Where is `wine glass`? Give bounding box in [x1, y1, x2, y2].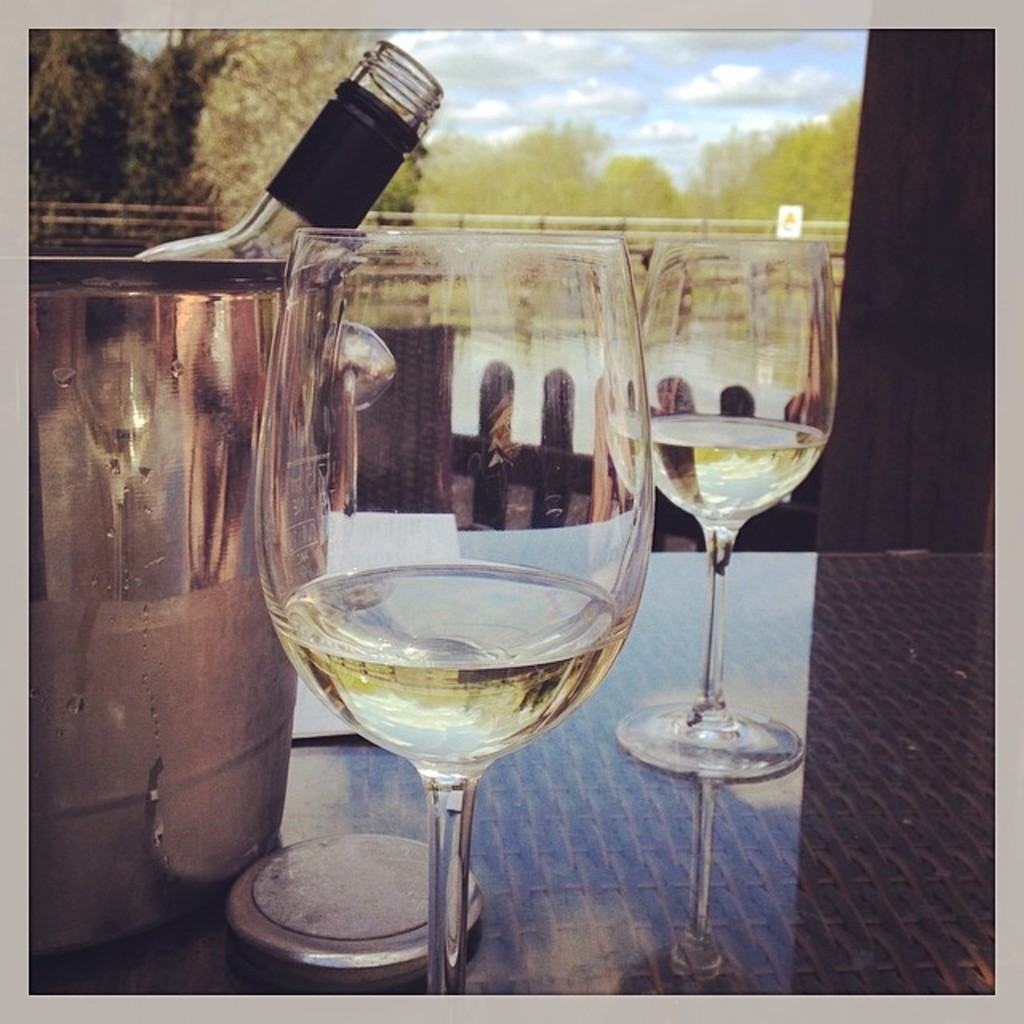
[246, 227, 658, 995].
